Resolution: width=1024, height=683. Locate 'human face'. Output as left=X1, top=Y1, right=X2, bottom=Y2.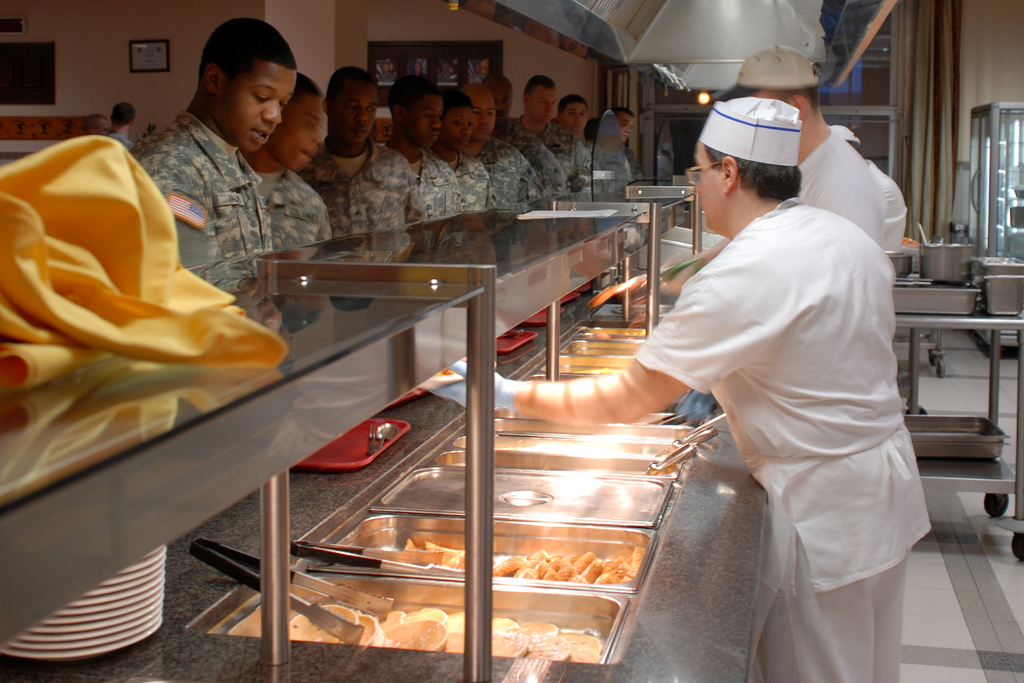
left=328, top=79, right=374, bottom=150.
